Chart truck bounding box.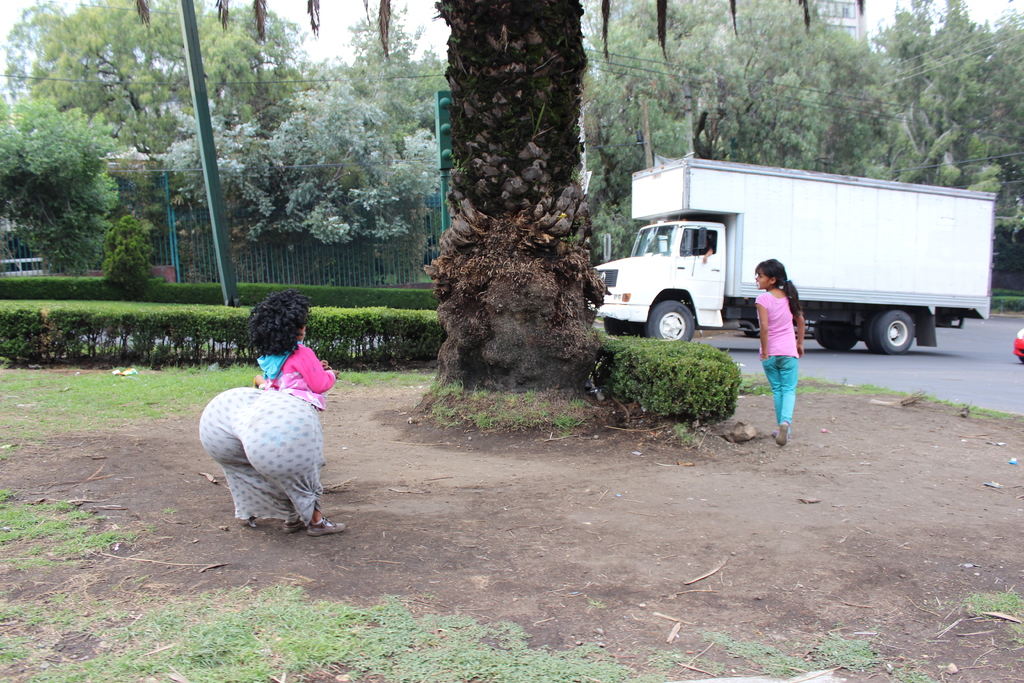
Charted: 604,158,994,357.
